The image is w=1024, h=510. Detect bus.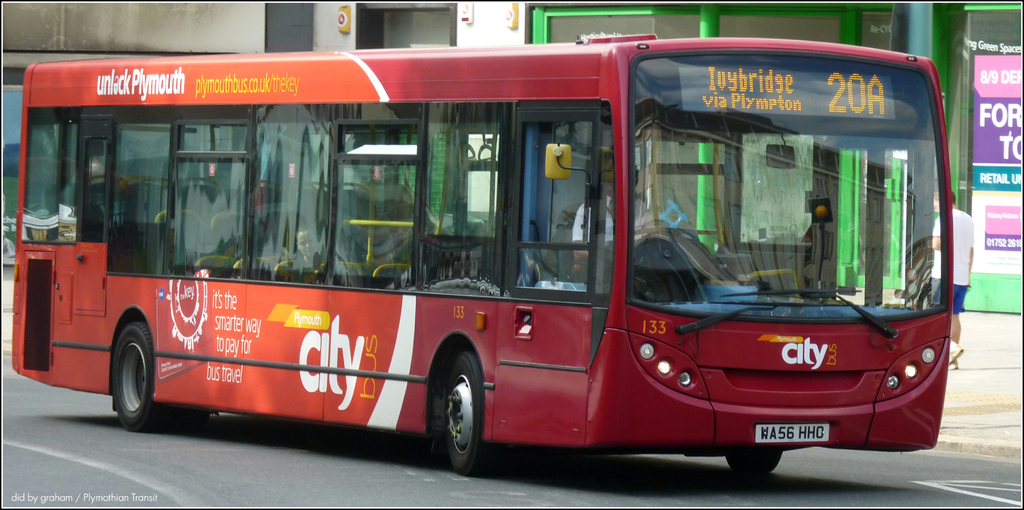
Detection: 9,29,954,474.
